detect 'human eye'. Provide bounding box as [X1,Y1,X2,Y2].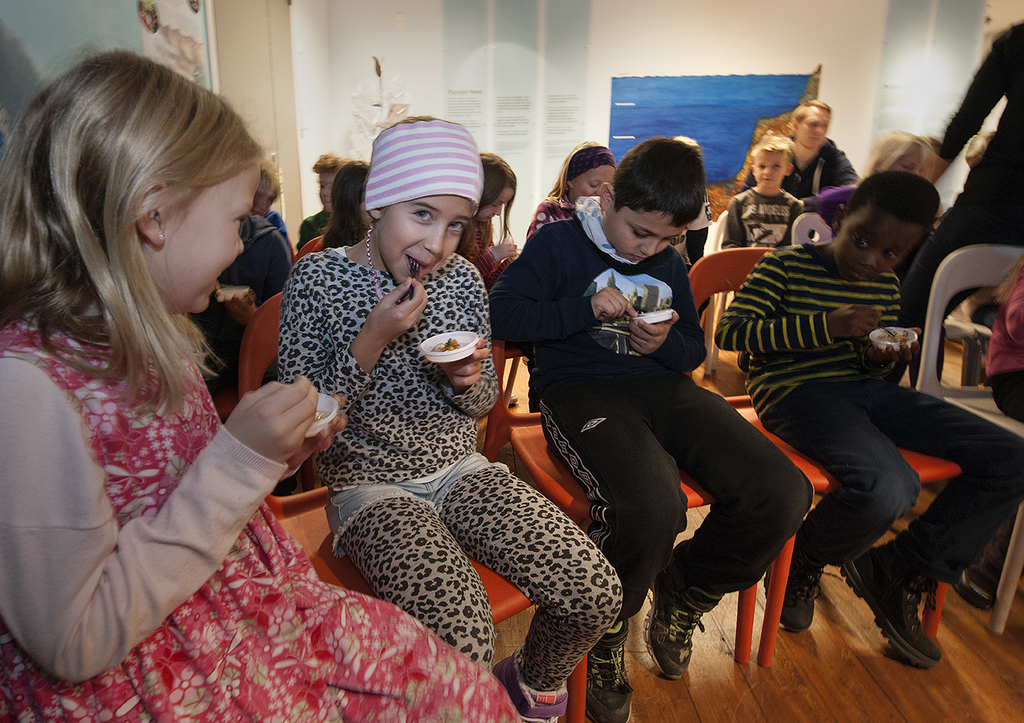
[853,237,869,248].
